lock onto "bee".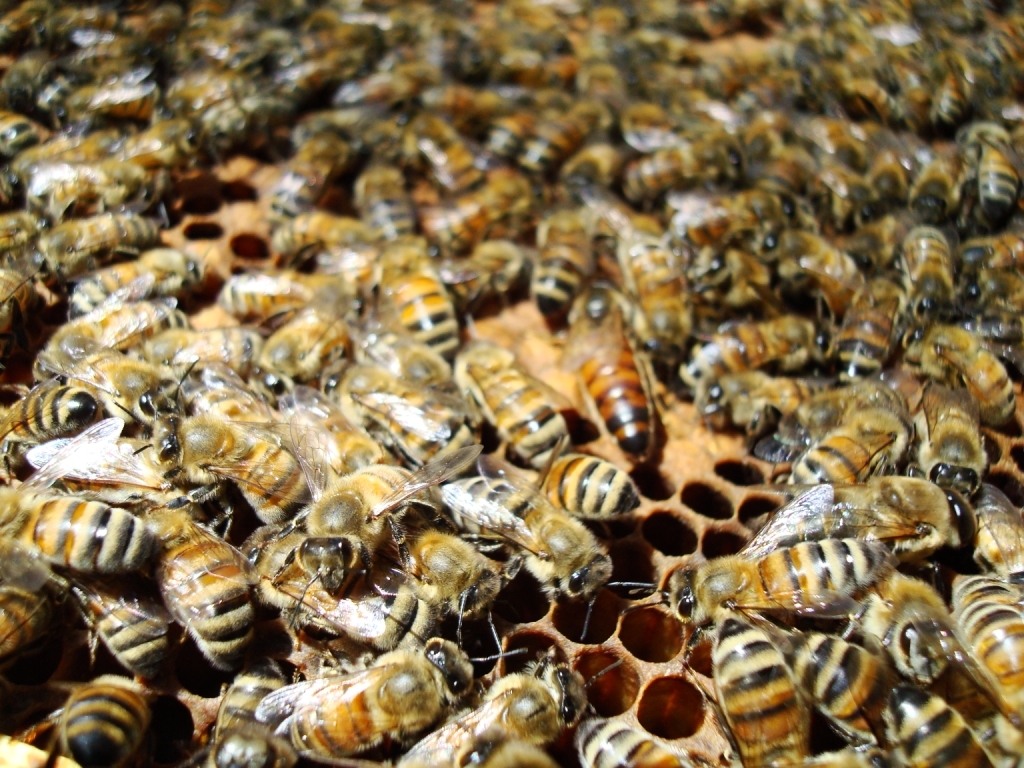
Locked: 444:334:572:470.
